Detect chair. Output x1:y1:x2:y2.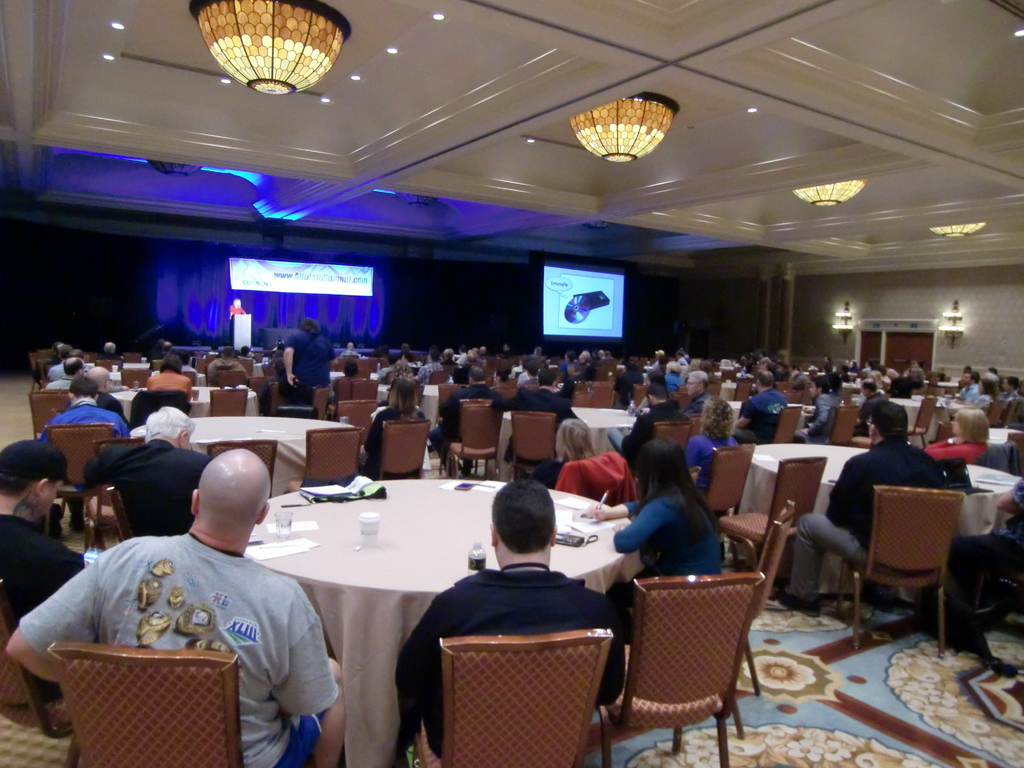
743:506:789:603.
